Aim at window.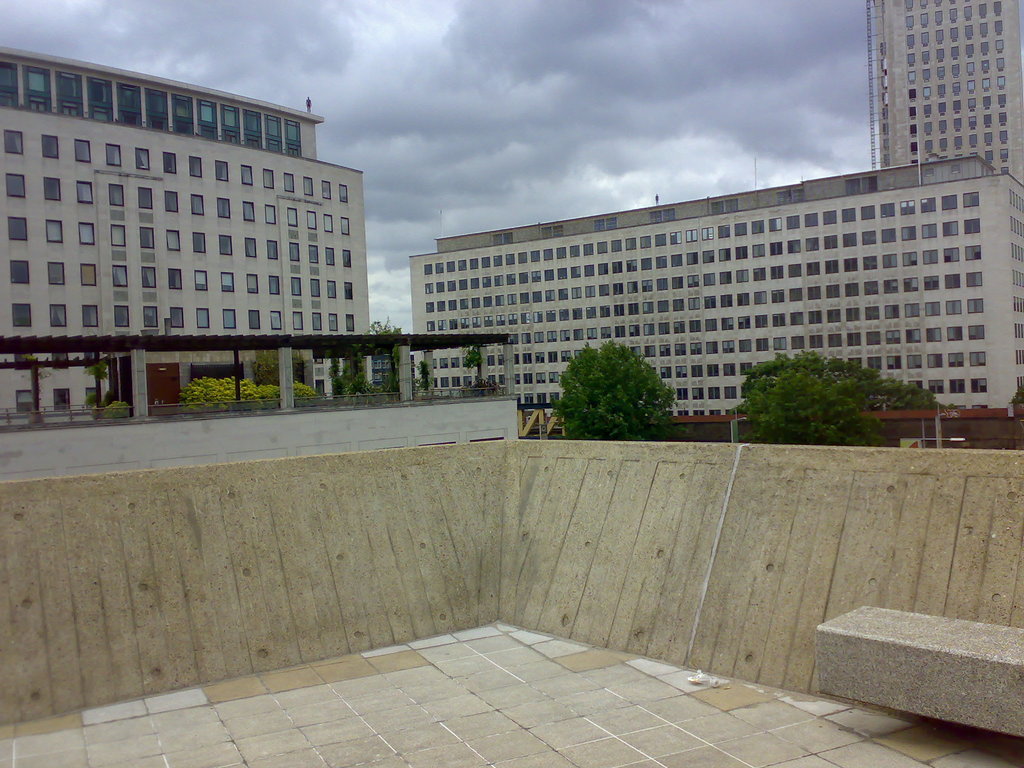
Aimed at 53:385:70:413.
